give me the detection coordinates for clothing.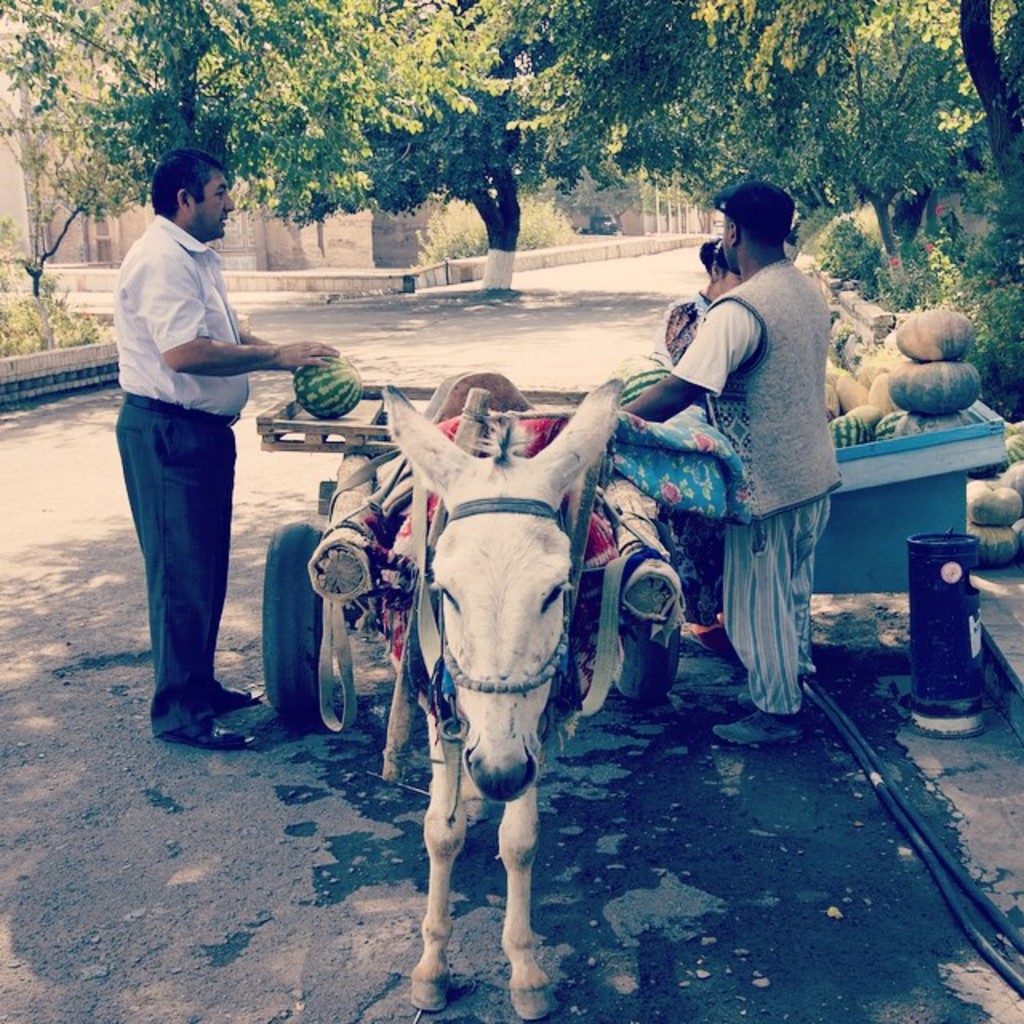
crop(656, 210, 858, 683).
